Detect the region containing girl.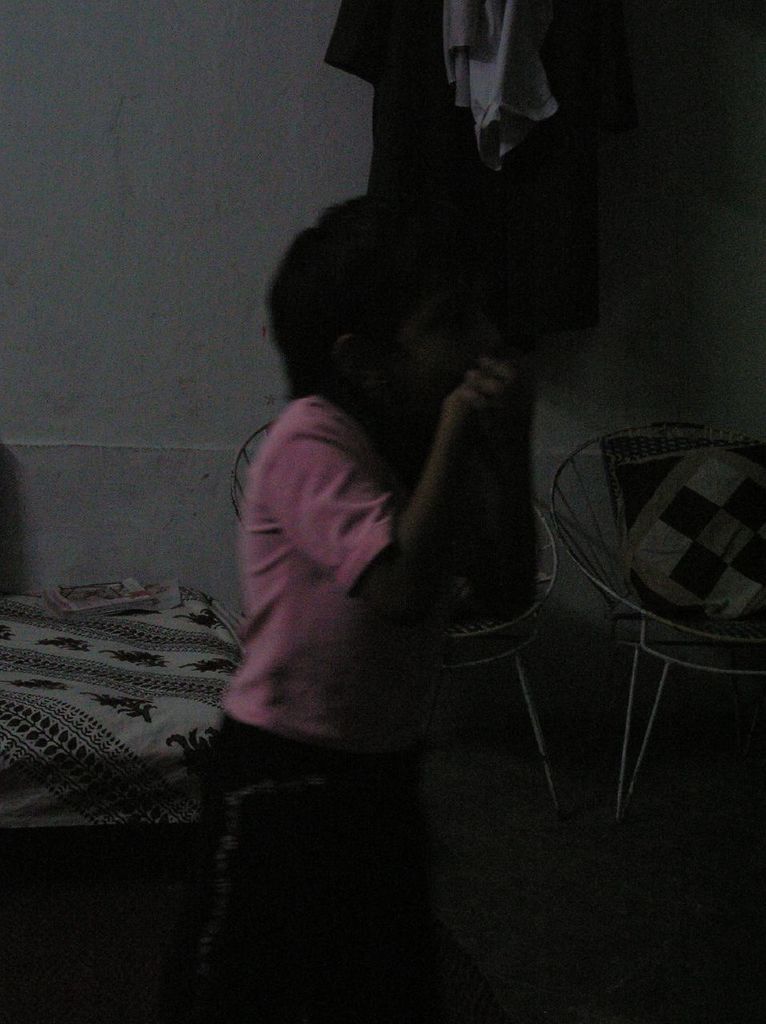
<box>198,193,549,1023</box>.
